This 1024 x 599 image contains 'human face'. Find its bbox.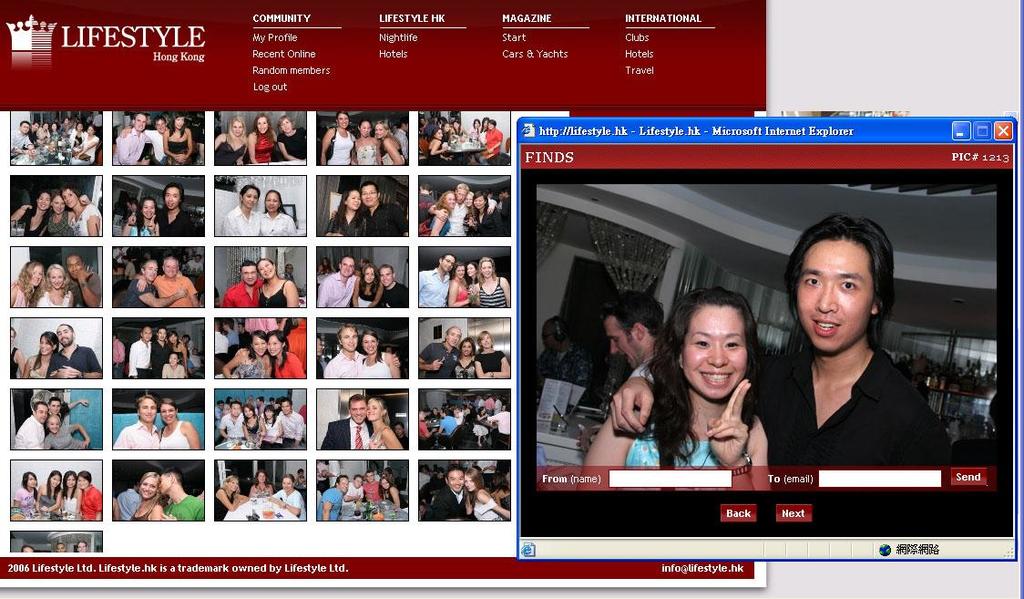
Rect(364, 336, 381, 352).
